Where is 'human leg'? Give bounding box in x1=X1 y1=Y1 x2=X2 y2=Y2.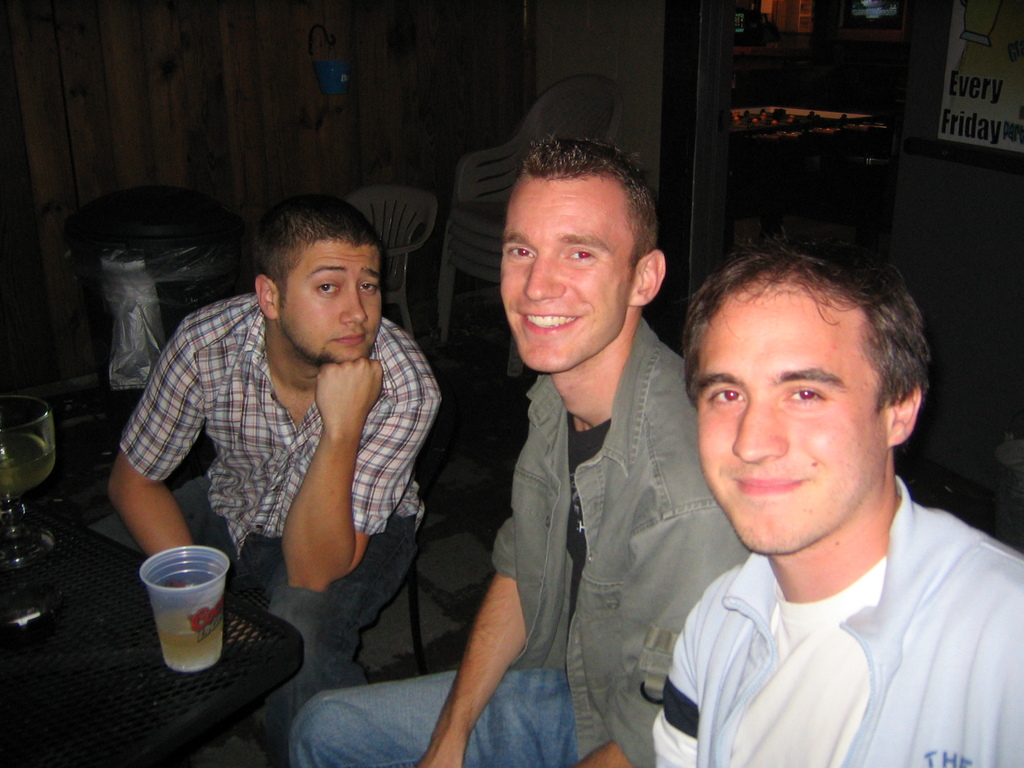
x1=251 y1=529 x2=424 y2=735.
